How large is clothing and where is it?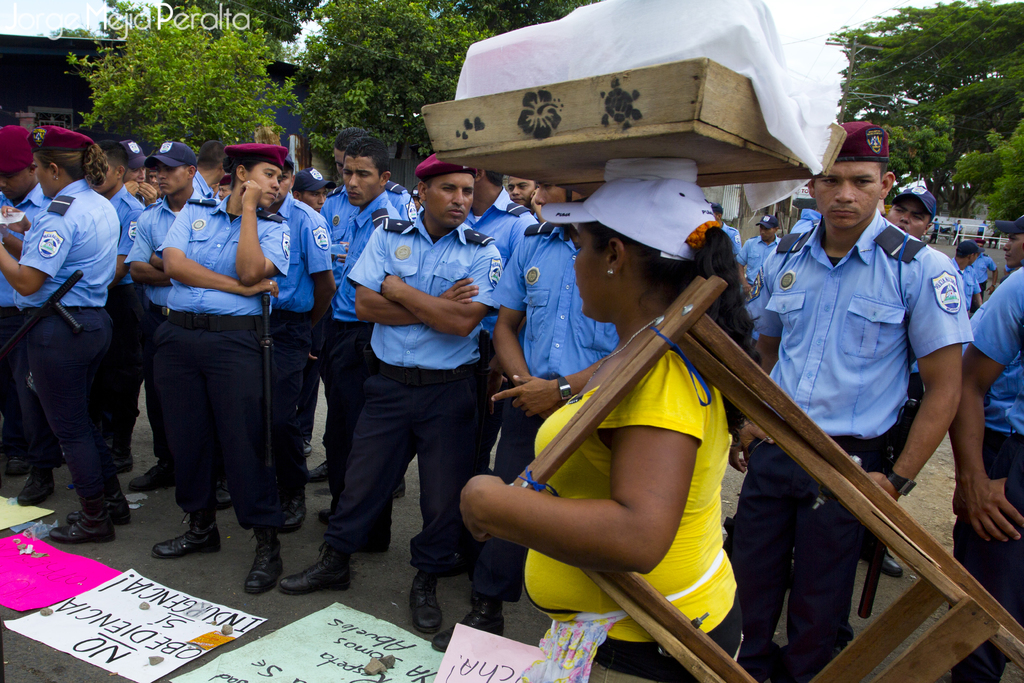
Bounding box: pyautogui.locateOnScreen(275, 189, 340, 500).
